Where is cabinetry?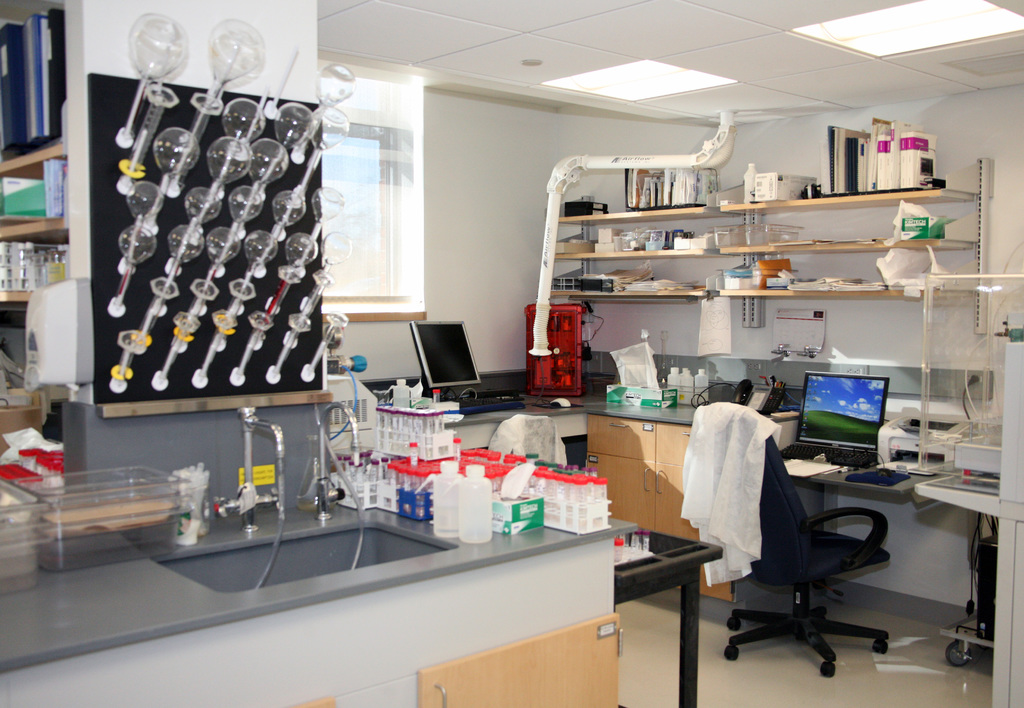
region(412, 616, 623, 707).
